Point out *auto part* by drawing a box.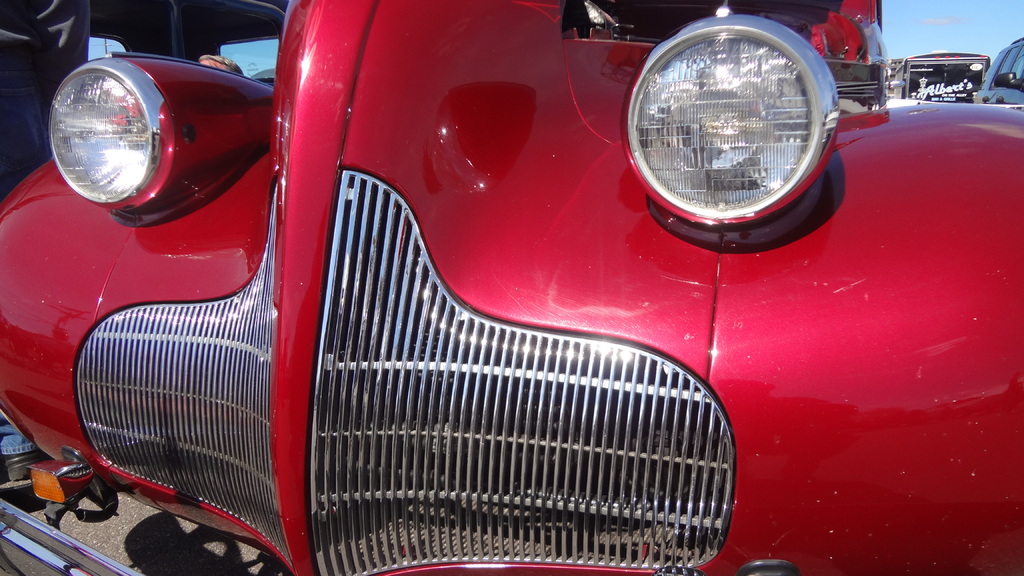
select_region(619, 12, 863, 233).
